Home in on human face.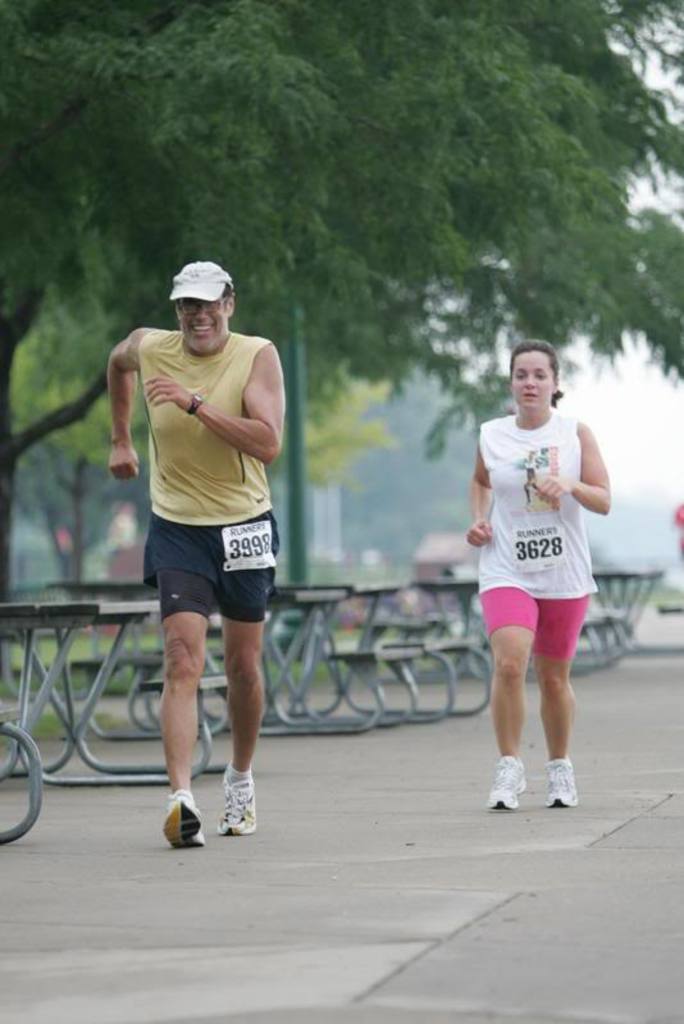
Homed in at {"left": 510, "top": 353, "right": 553, "bottom": 411}.
